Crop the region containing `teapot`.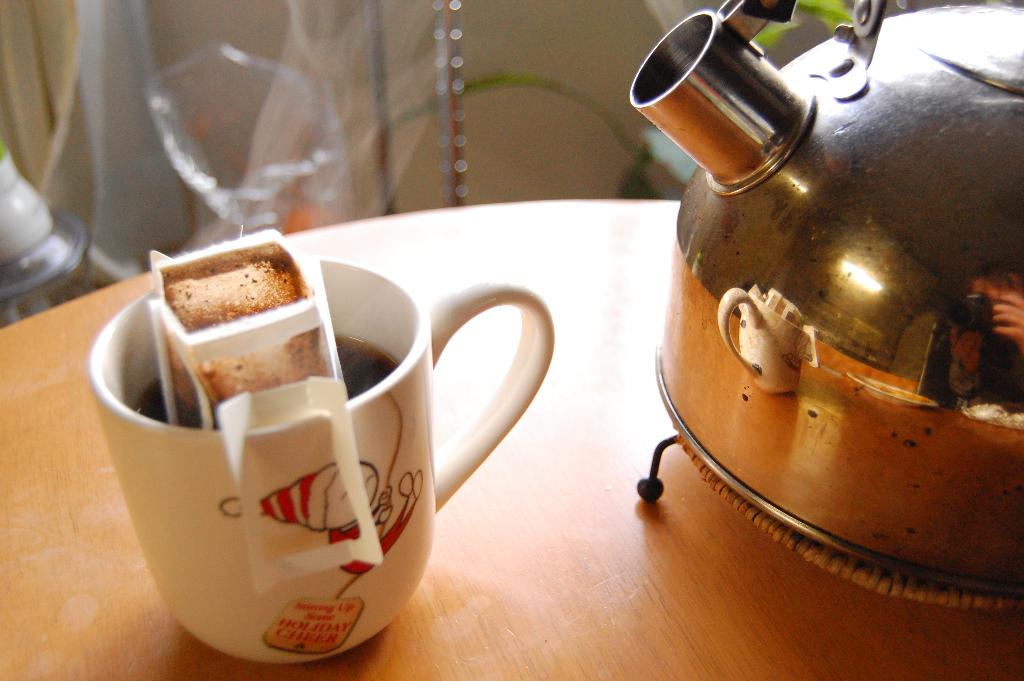
Crop region: pyautogui.locateOnScreen(626, 0, 1023, 621).
